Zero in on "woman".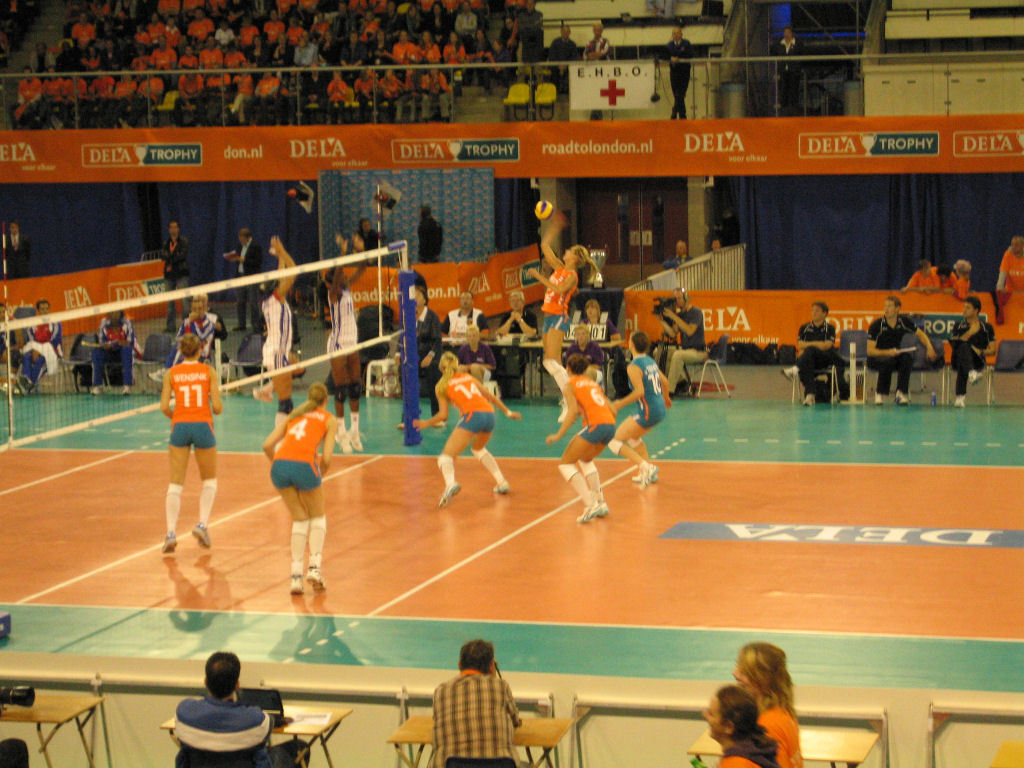
Zeroed in: crop(260, 233, 305, 429).
